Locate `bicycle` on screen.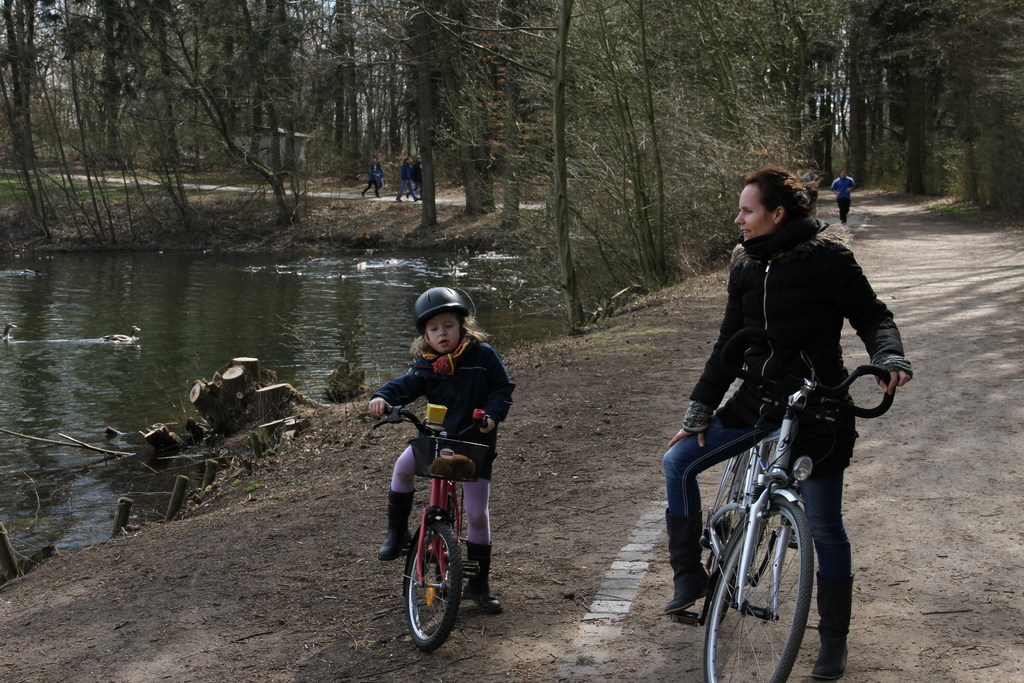
On screen at bbox(670, 333, 877, 659).
